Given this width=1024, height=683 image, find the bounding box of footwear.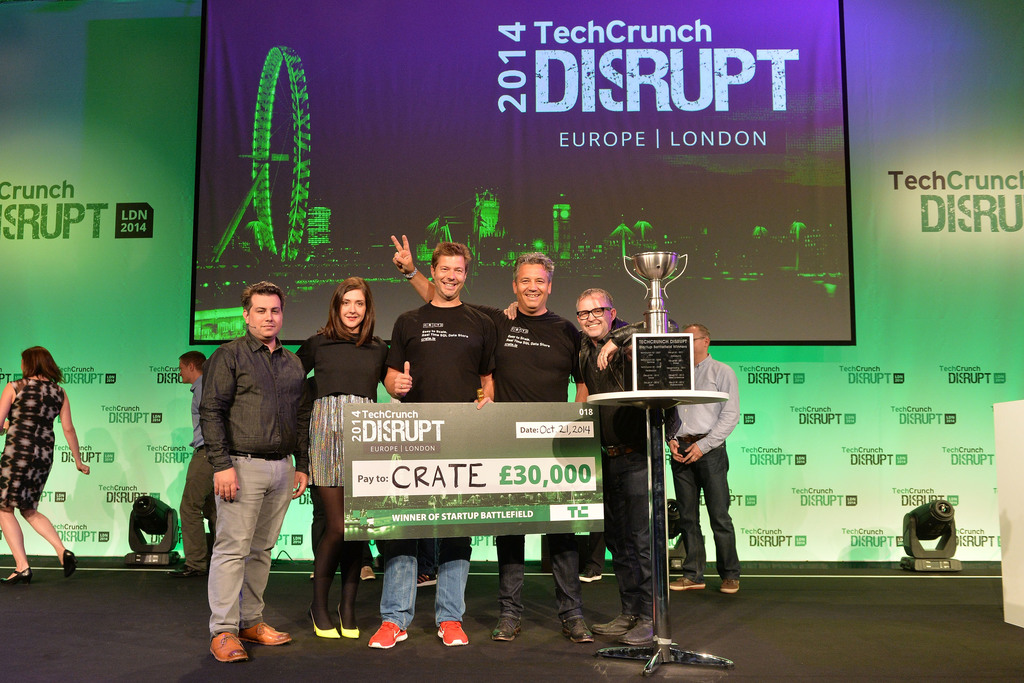
BBox(206, 634, 248, 663).
